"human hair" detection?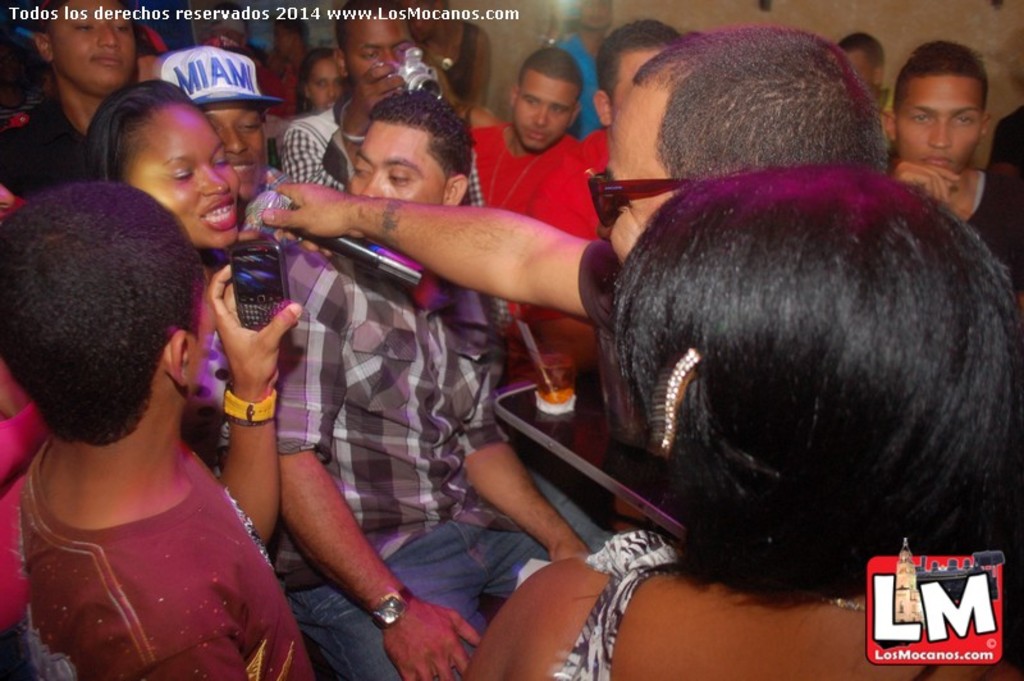
x1=293 y1=45 x2=338 y2=115
